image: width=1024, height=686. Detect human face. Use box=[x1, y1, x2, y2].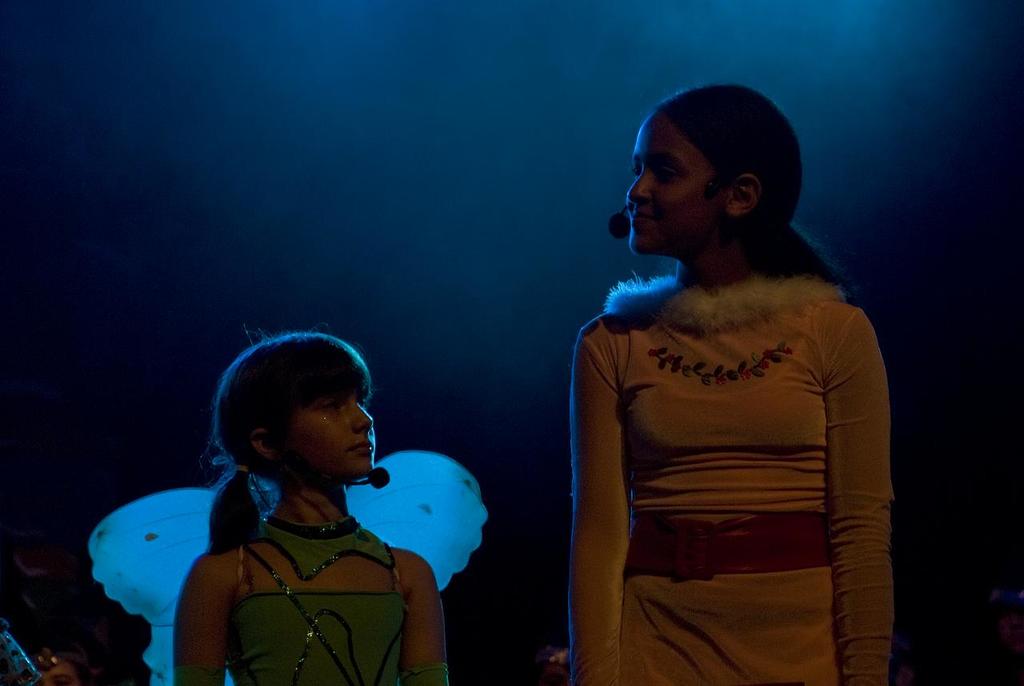
box=[623, 114, 727, 258].
